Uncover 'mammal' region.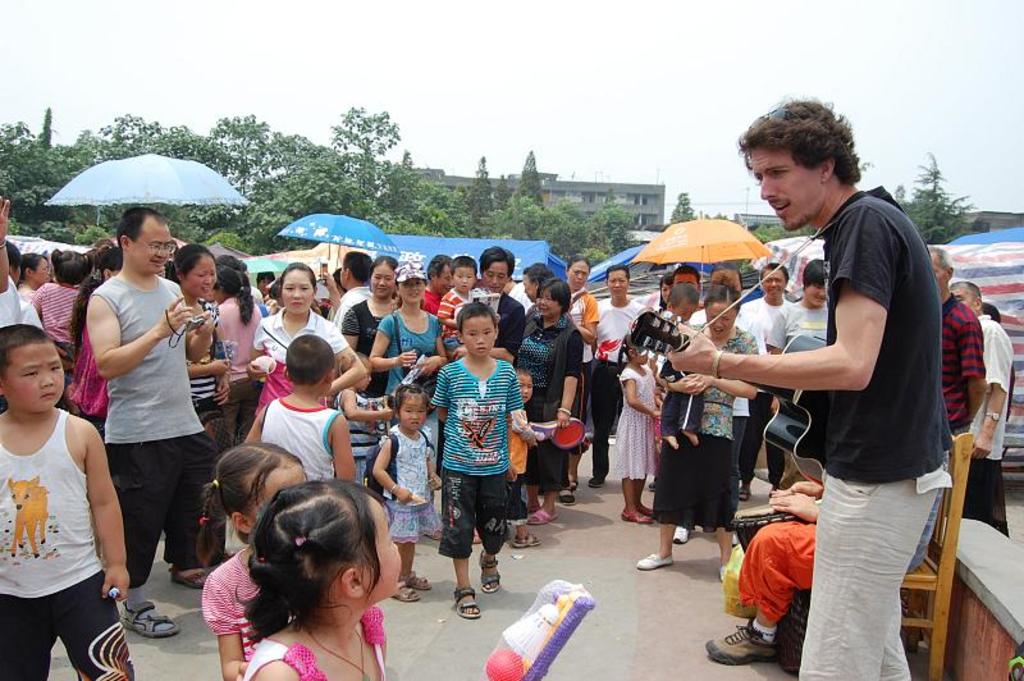
Uncovered: <box>371,259,448,413</box>.
